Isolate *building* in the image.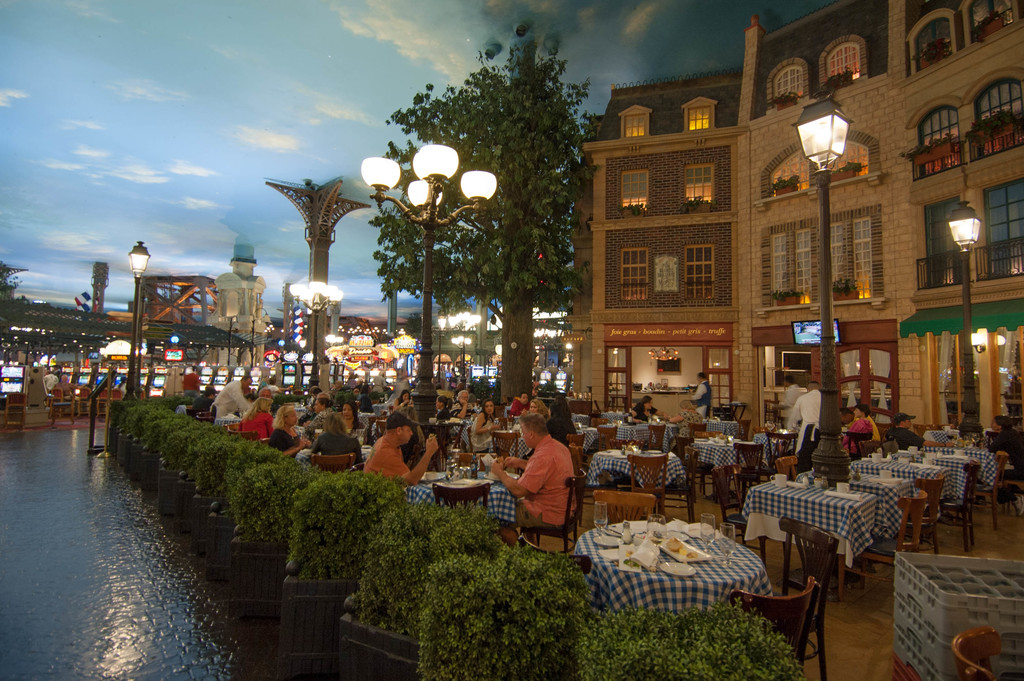
Isolated region: Rect(559, 0, 1023, 497).
